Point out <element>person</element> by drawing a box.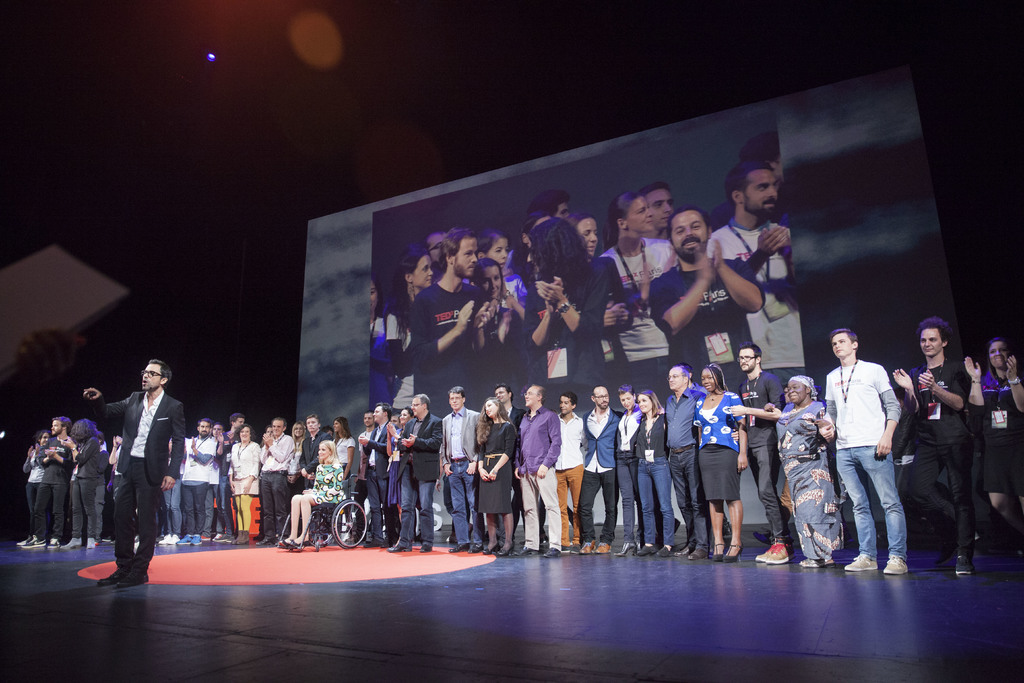
bbox=(712, 343, 798, 562).
